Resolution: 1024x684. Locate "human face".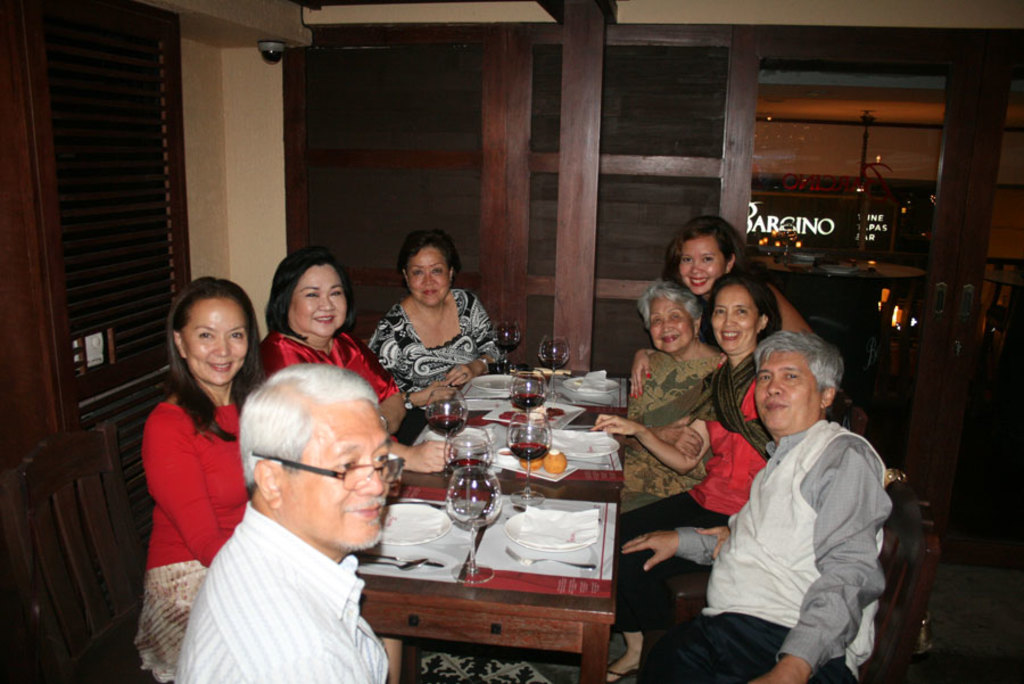
box(284, 399, 396, 550).
